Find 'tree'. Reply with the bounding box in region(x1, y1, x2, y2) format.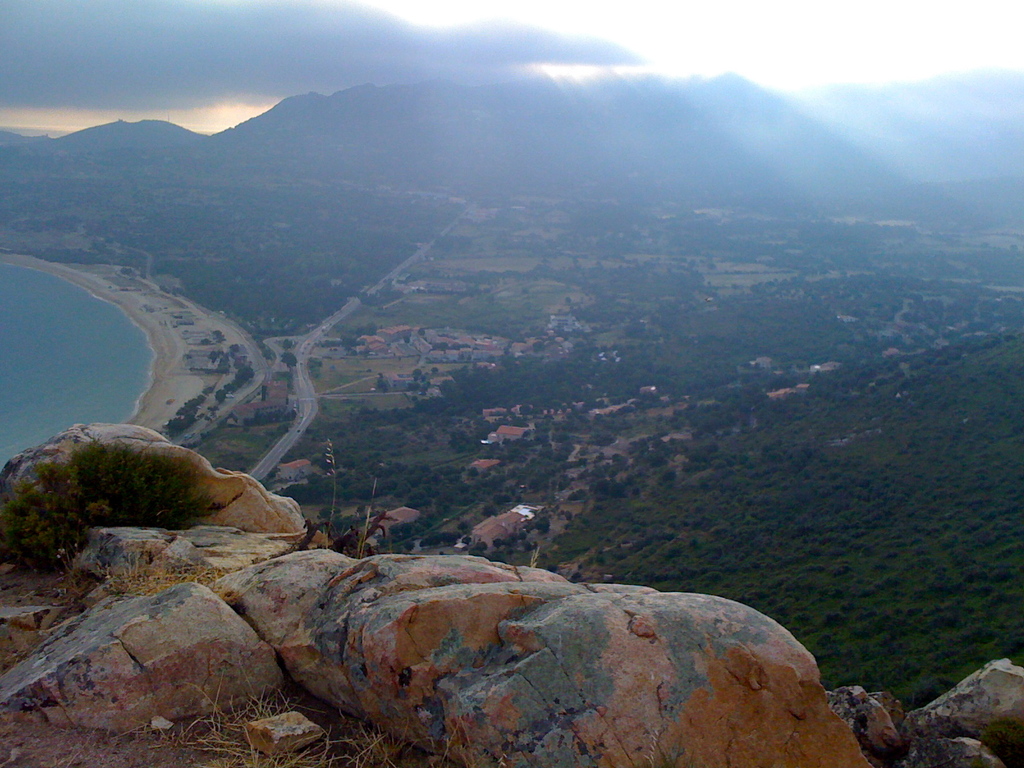
region(405, 485, 430, 516).
